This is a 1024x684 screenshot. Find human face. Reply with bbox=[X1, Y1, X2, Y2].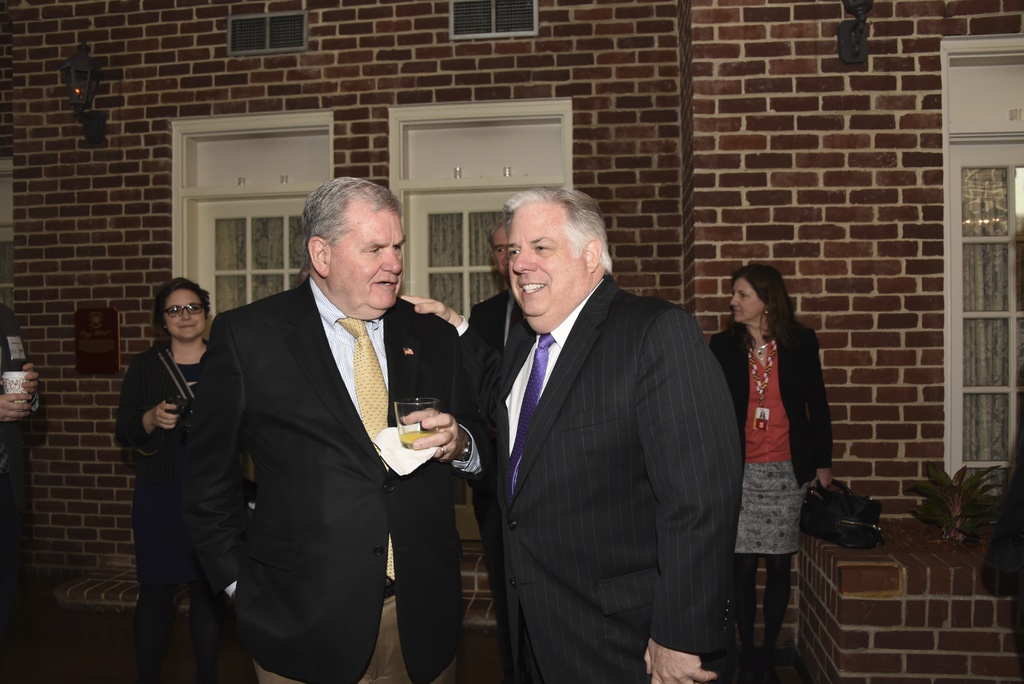
bbox=[503, 209, 583, 311].
